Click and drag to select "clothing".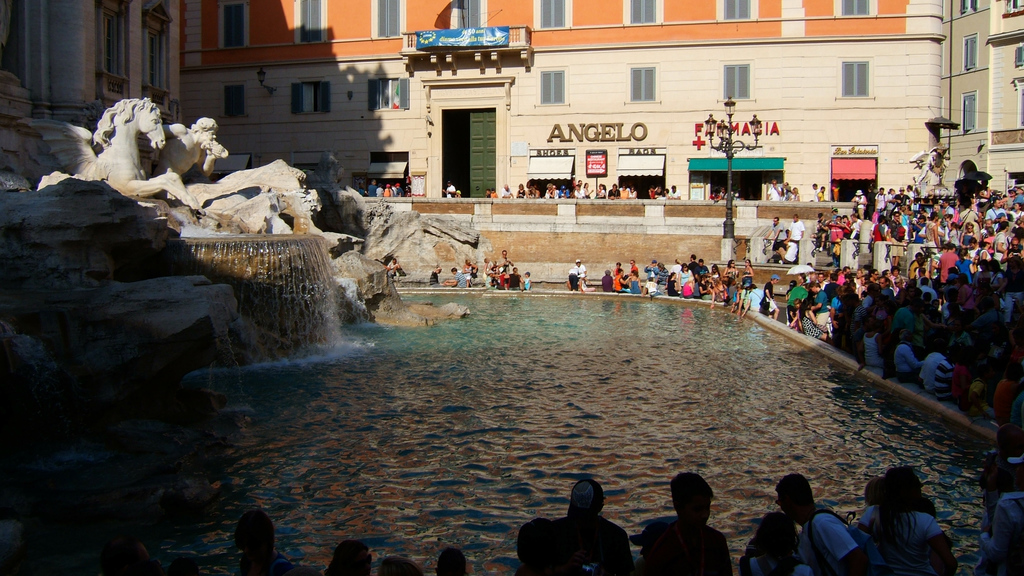
Selection: {"left": 354, "top": 186, "right": 365, "bottom": 197}.
